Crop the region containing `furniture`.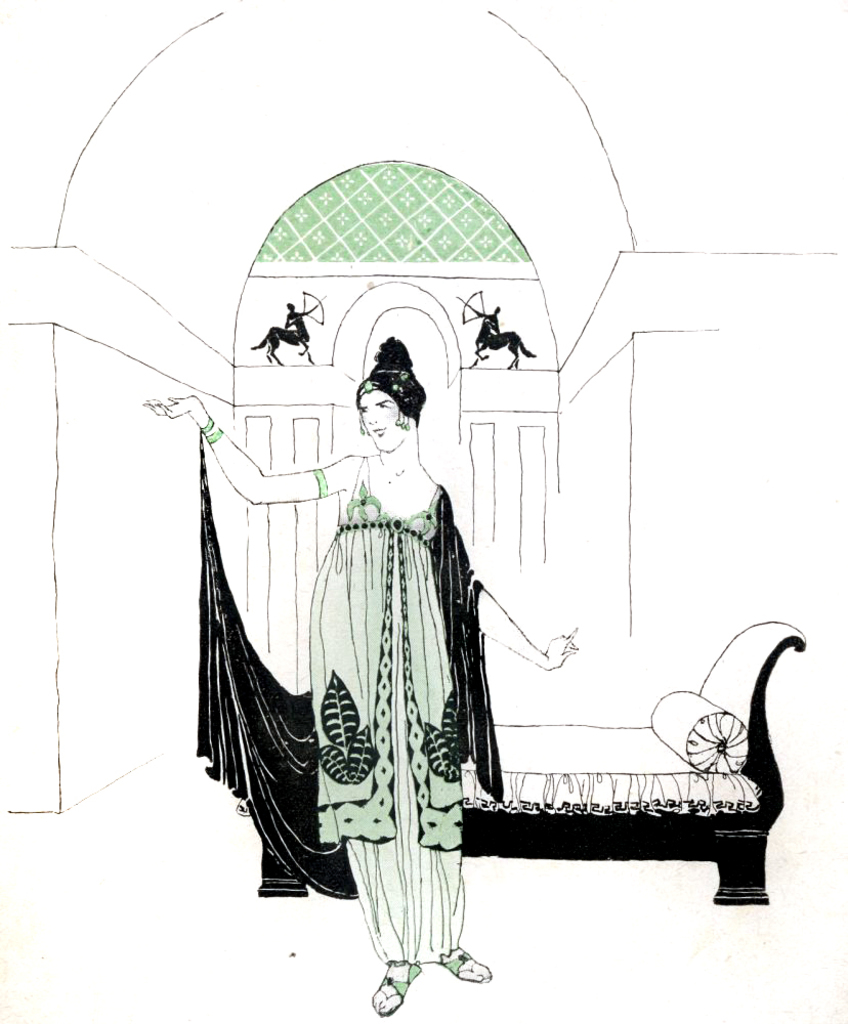
Crop region: [454,616,804,906].
